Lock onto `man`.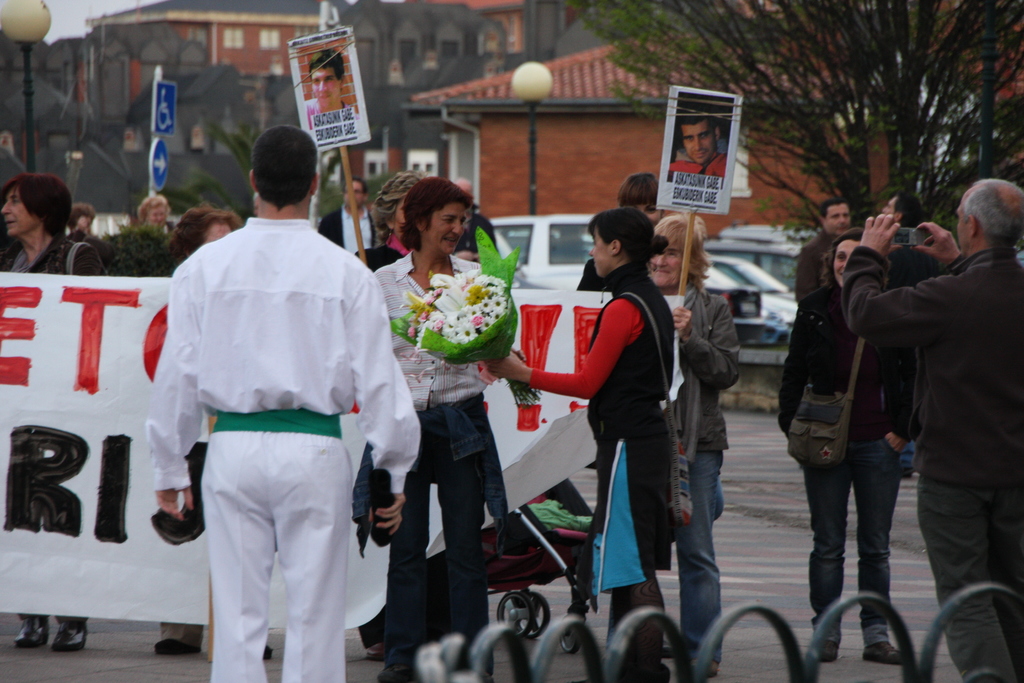
Locked: locate(865, 181, 937, 488).
